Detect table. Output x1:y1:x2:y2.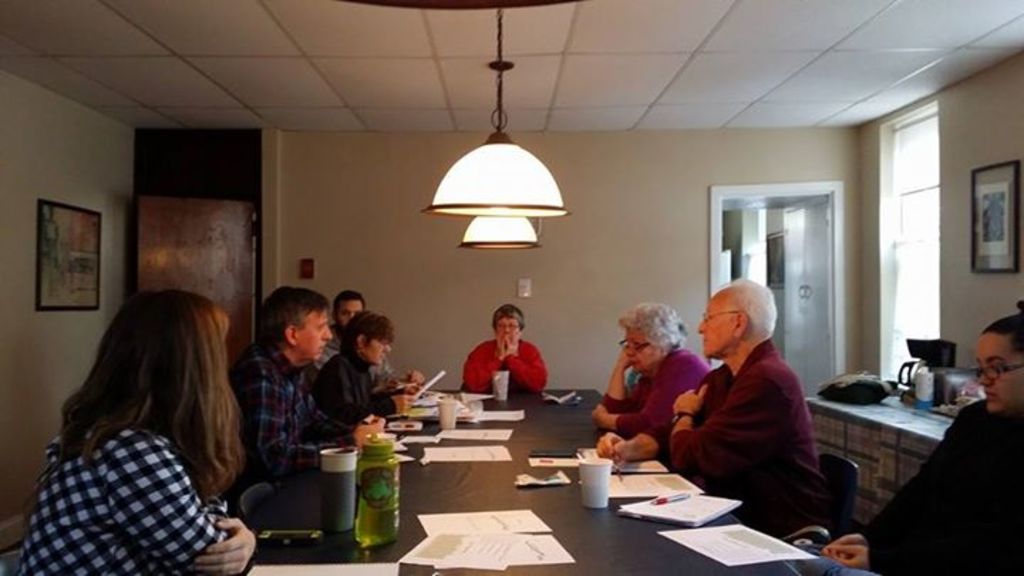
276:384:846:575.
